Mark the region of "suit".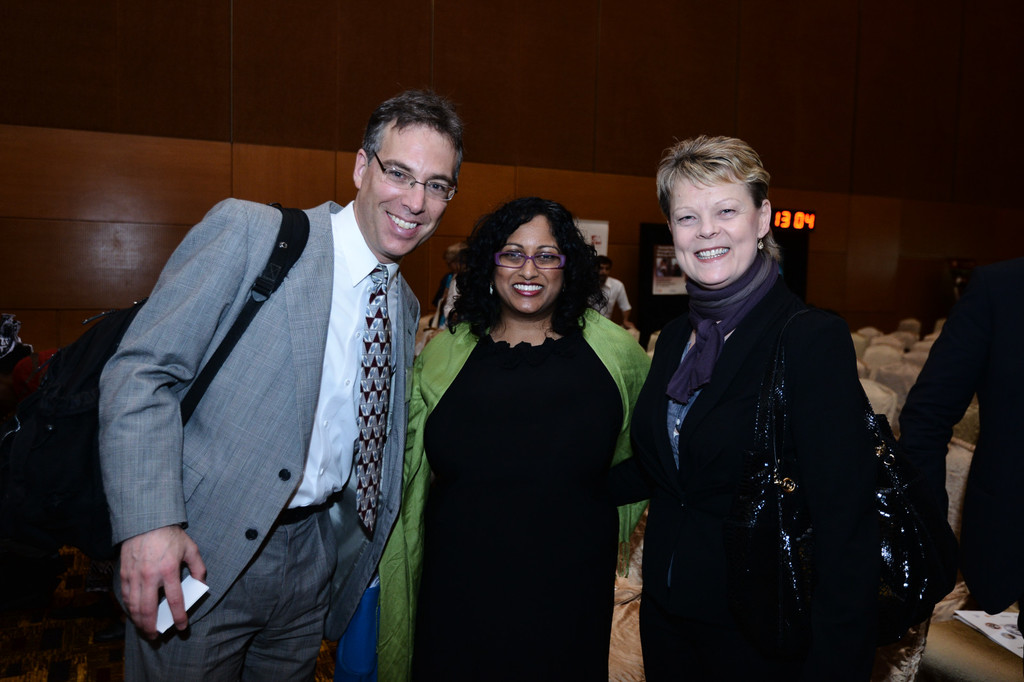
Region: left=81, top=113, right=433, bottom=667.
